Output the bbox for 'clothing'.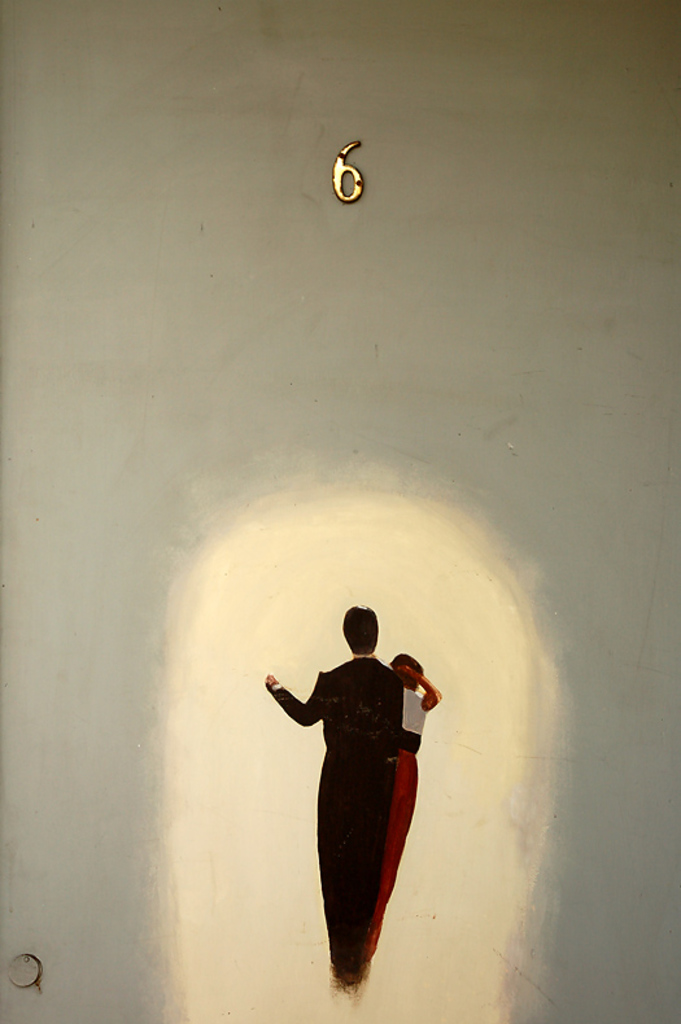
366:695:433:963.
